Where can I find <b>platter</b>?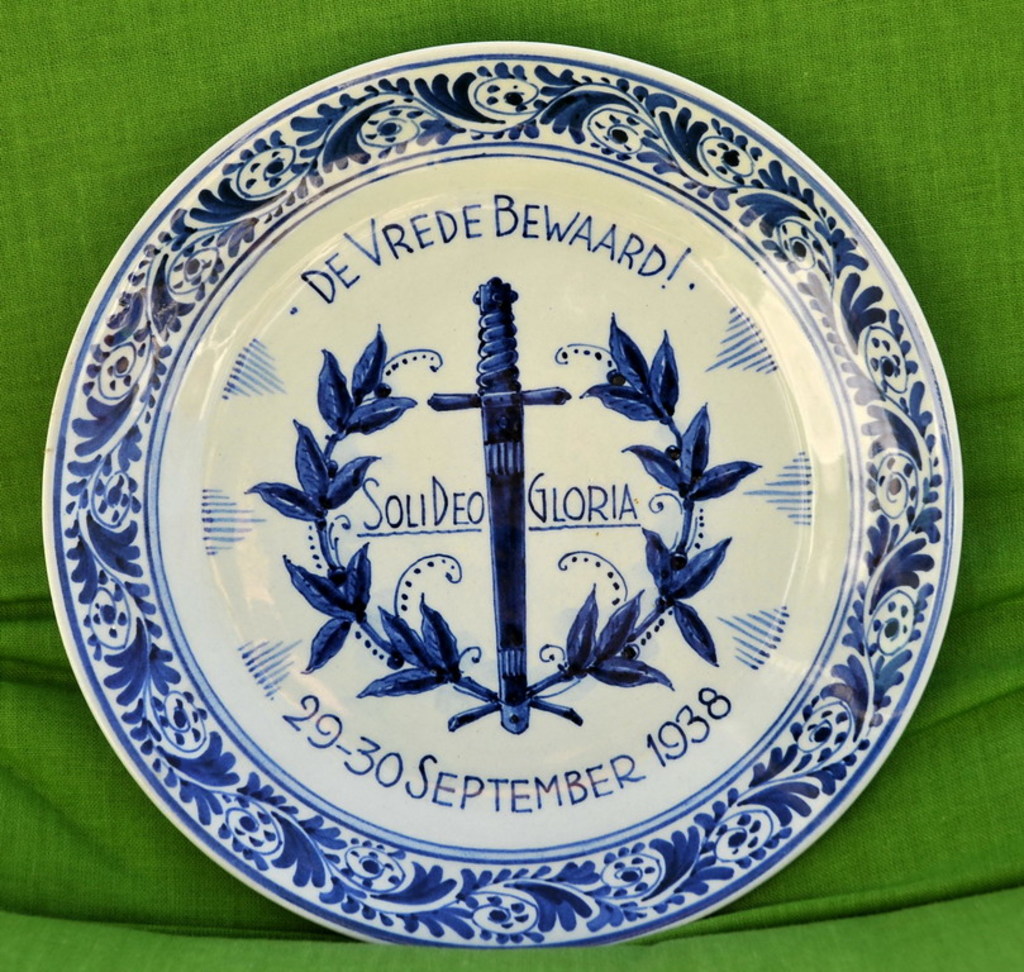
You can find it at Rect(39, 42, 963, 952).
